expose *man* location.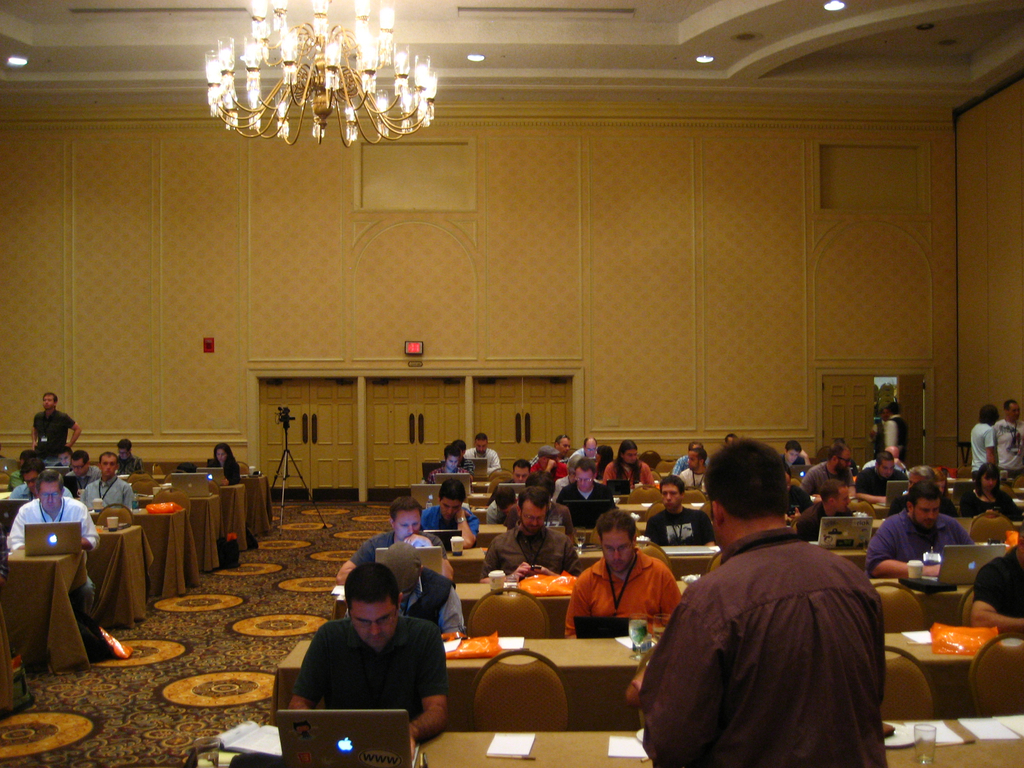
Exposed at {"left": 564, "top": 506, "right": 682, "bottom": 641}.
